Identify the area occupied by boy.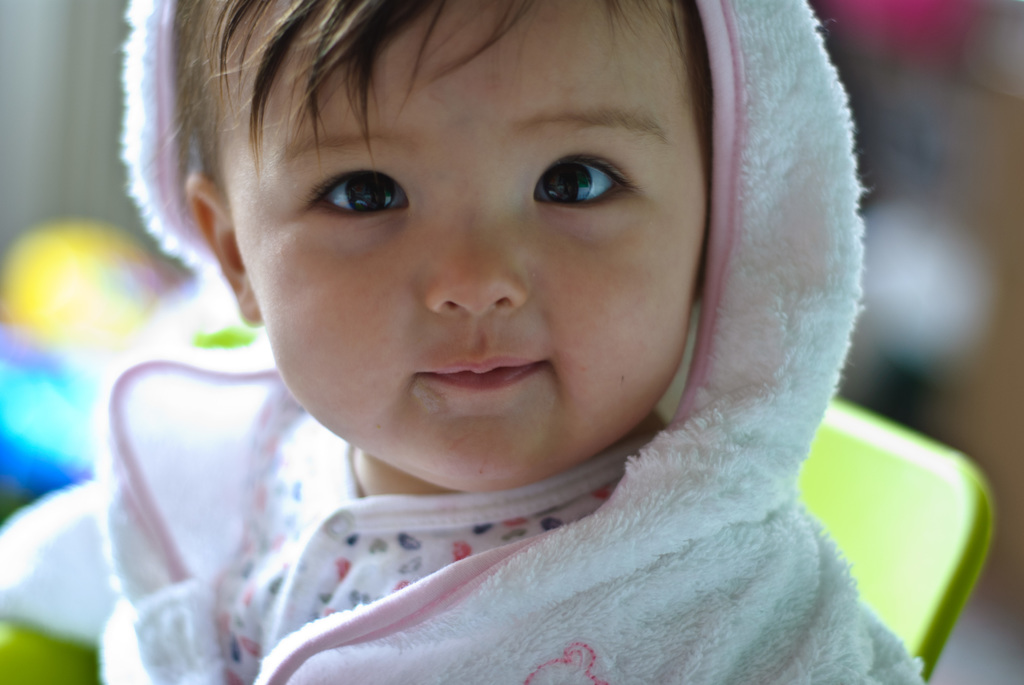
Area: [91, 8, 929, 677].
